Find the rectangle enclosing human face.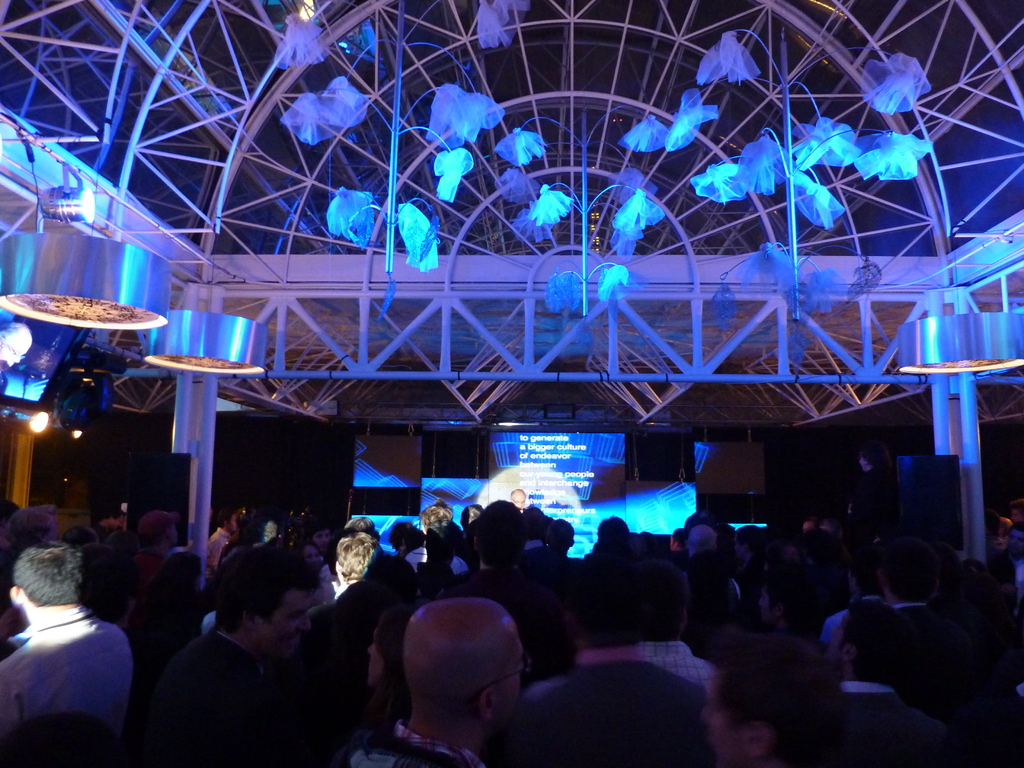
box(267, 595, 310, 656).
